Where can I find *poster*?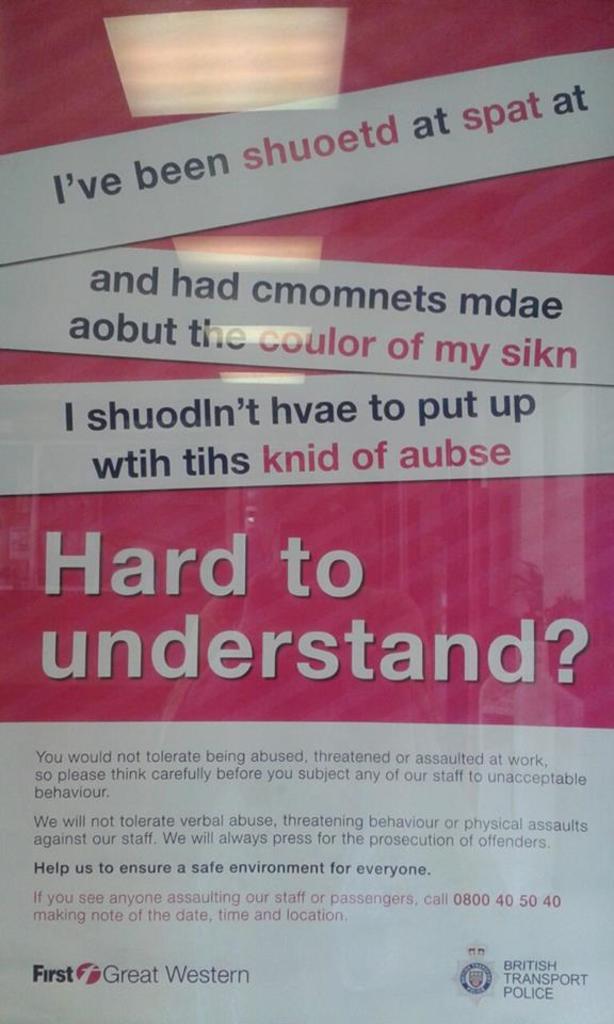
You can find it at [0, 0, 613, 1023].
